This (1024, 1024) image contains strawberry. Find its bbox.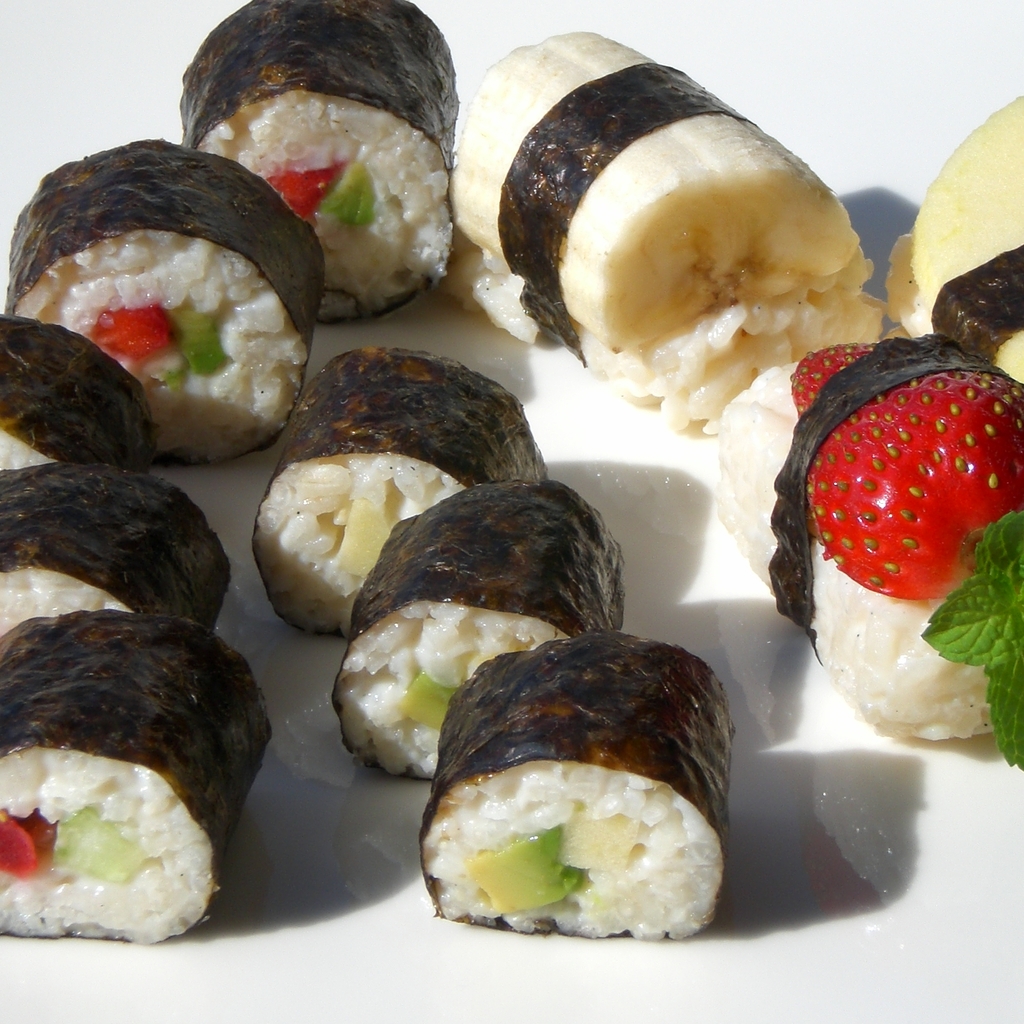
bbox(798, 332, 1007, 646).
